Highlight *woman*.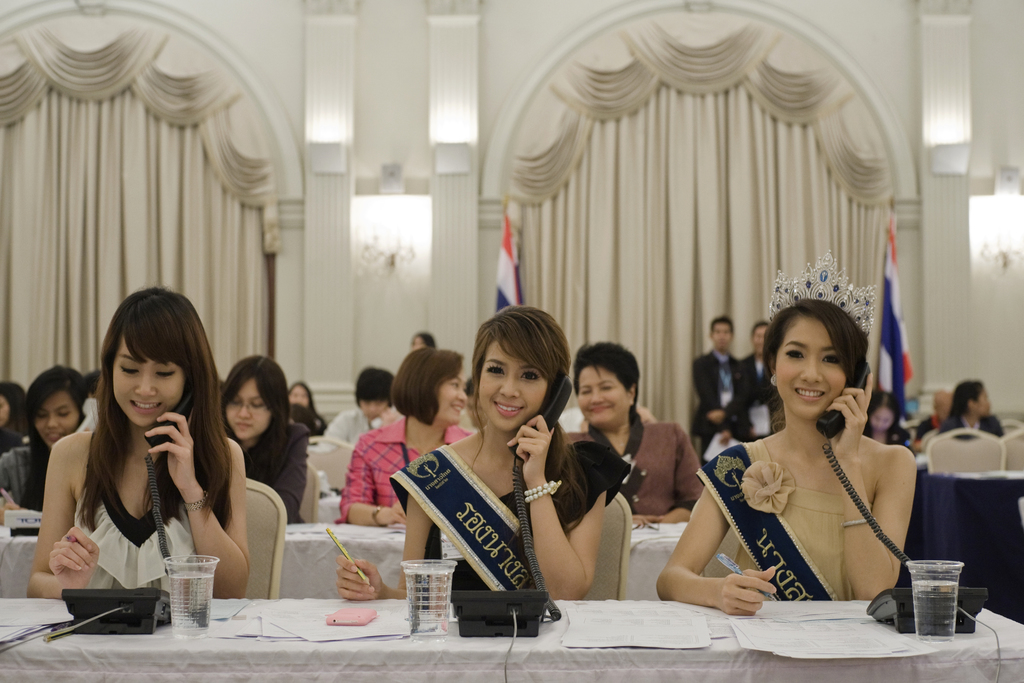
Highlighted region: (938,379,1009,450).
